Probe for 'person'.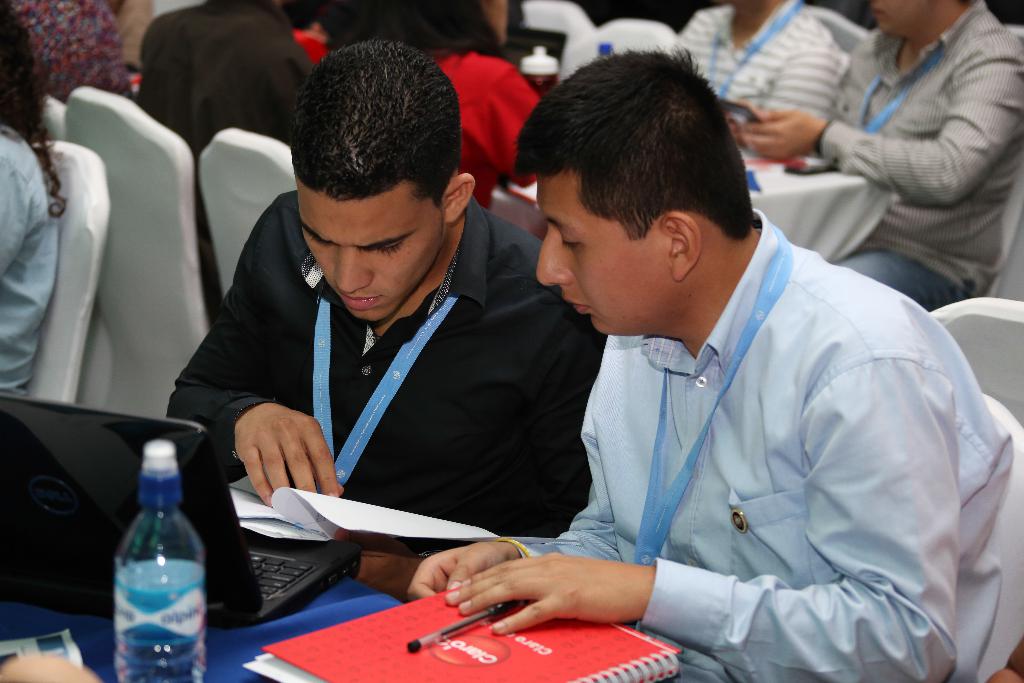
Probe result: bbox=[164, 36, 614, 600].
